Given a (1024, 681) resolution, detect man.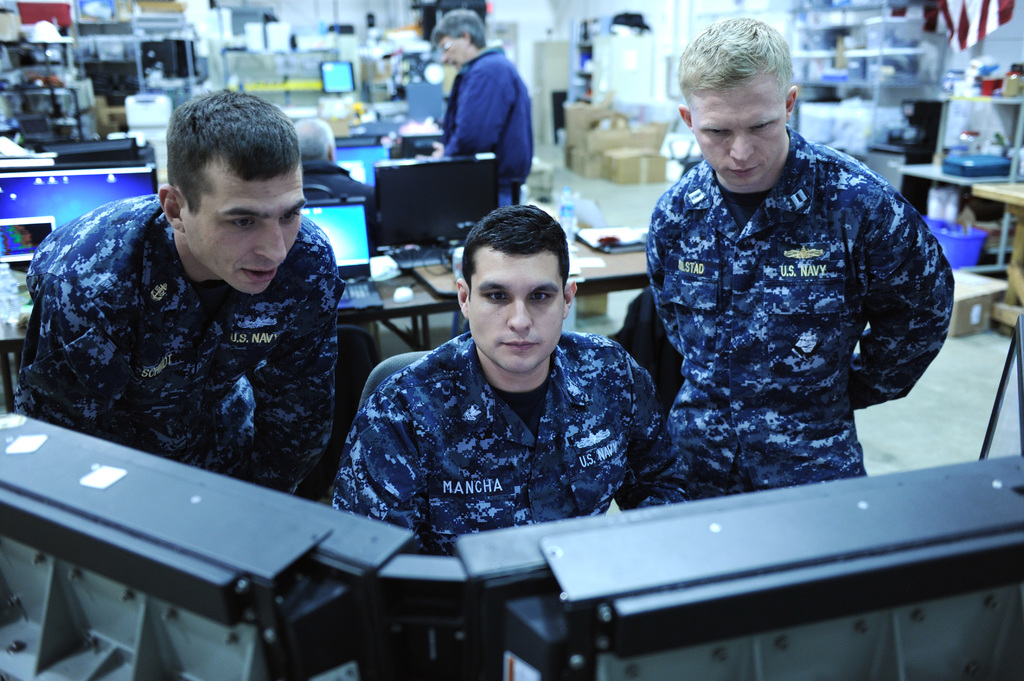
l=13, t=81, r=345, b=511.
